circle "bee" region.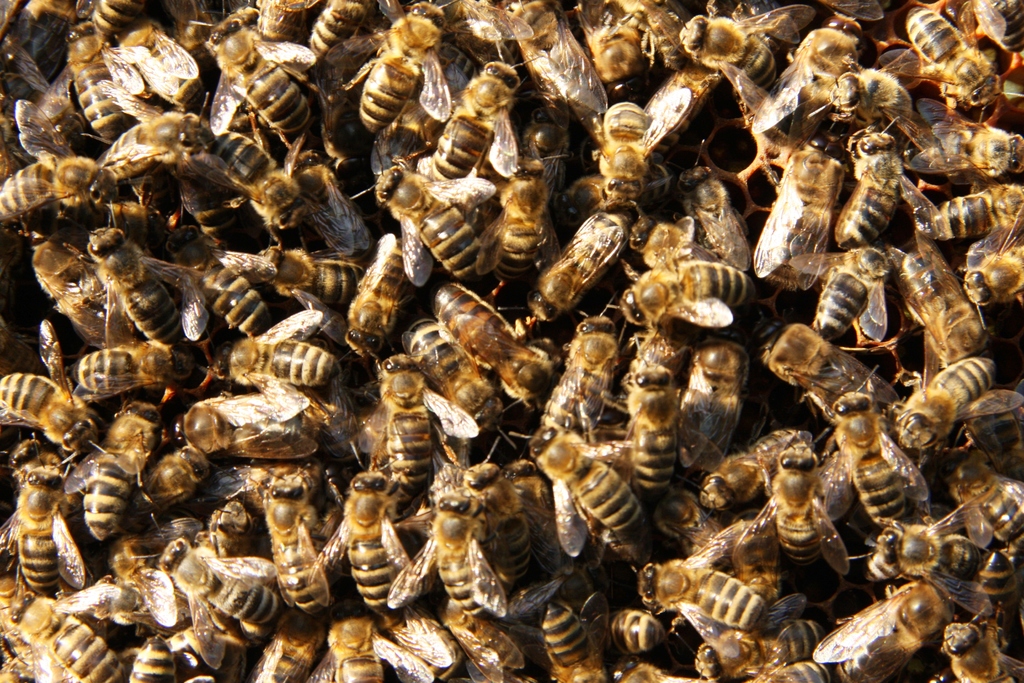
Region: detection(319, 591, 451, 682).
